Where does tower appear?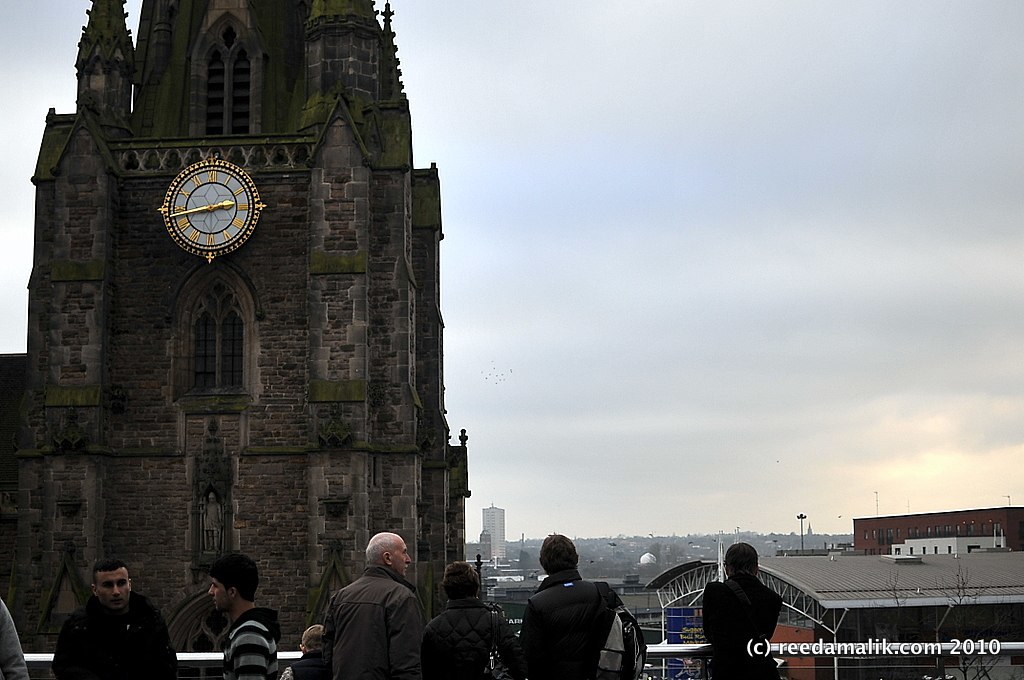
Appears at [0, 0, 475, 676].
